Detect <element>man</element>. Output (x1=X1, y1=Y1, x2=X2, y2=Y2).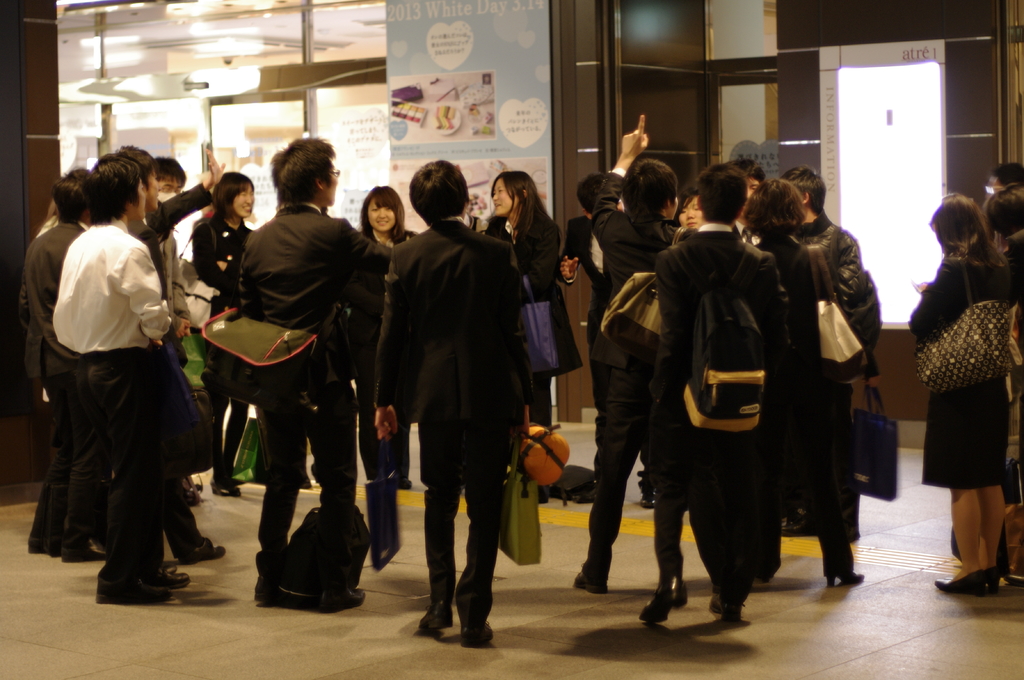
(x1=18, y1=164, x2=93, y2=565).
